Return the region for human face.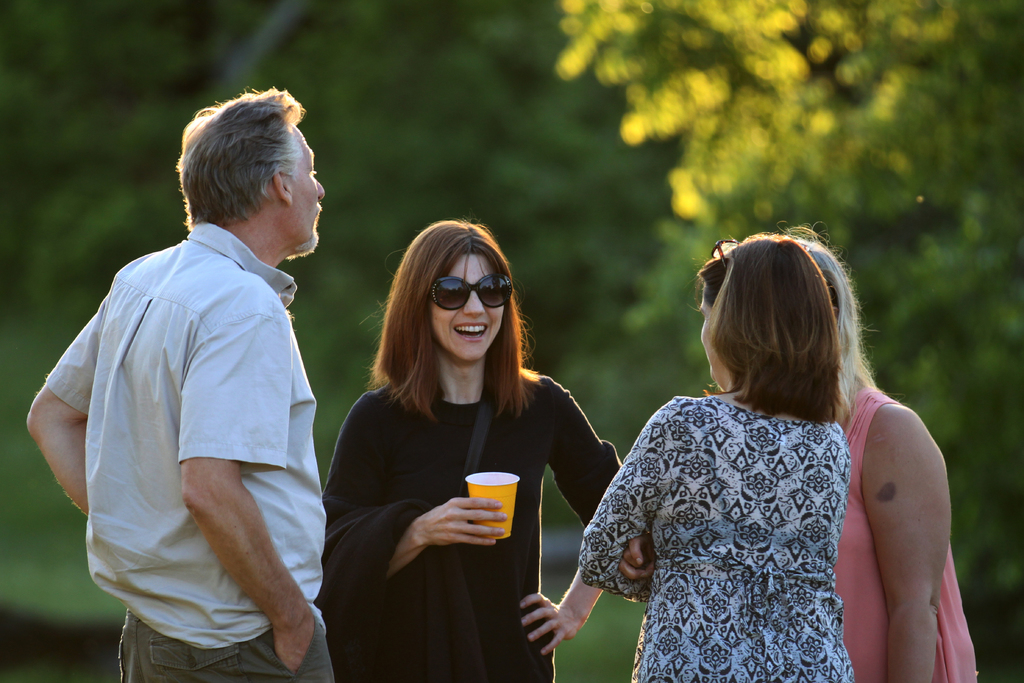
[x1=700, y1=293, x2=735, y2=383].
